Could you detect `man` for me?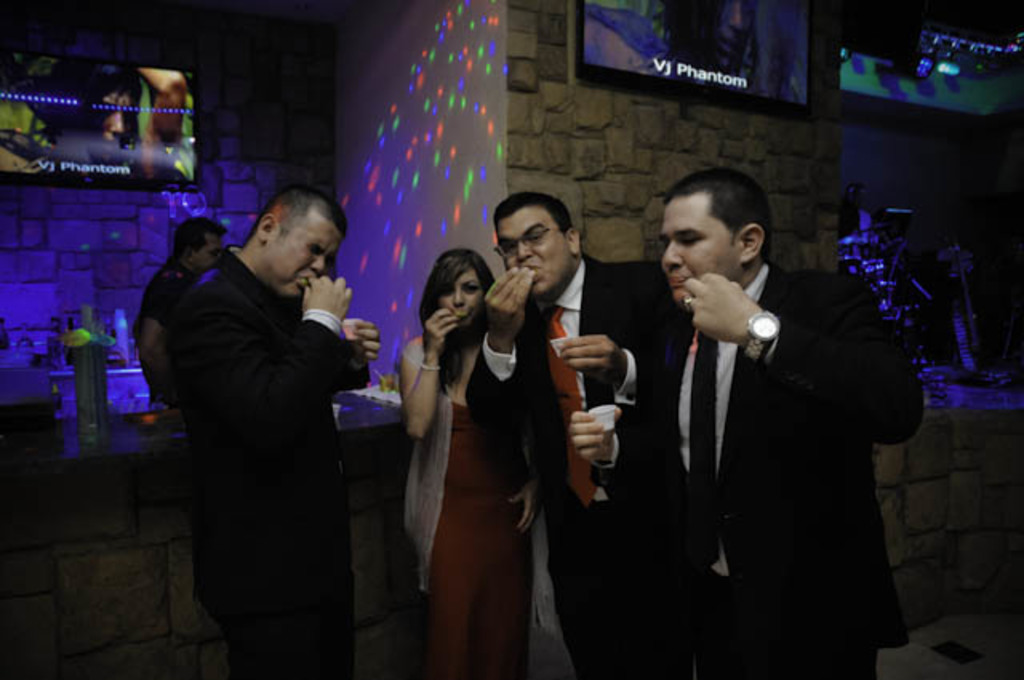
Detection result: 184,189,387,678.
